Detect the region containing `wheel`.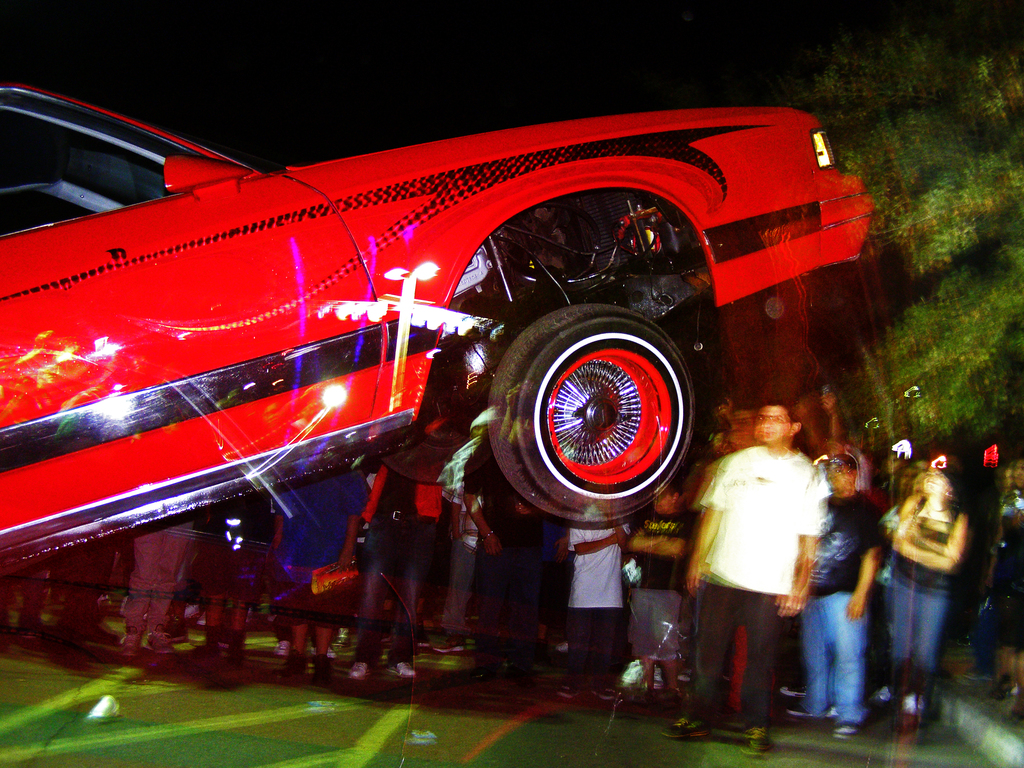
(502, 323, 707, 511).
